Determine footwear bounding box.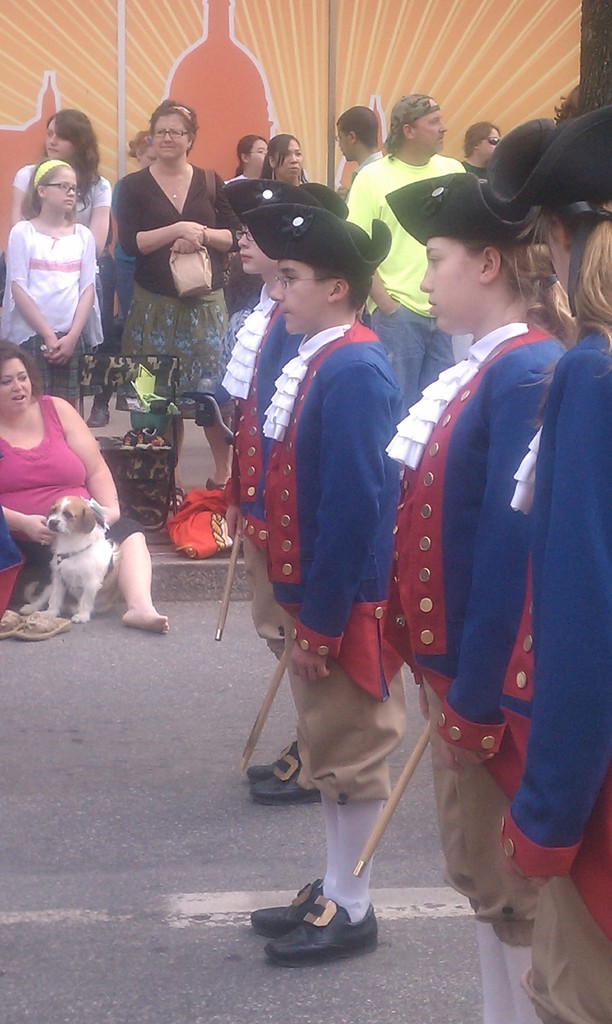
Determined: x1=8, y1=610, x2=71, y2=636.
